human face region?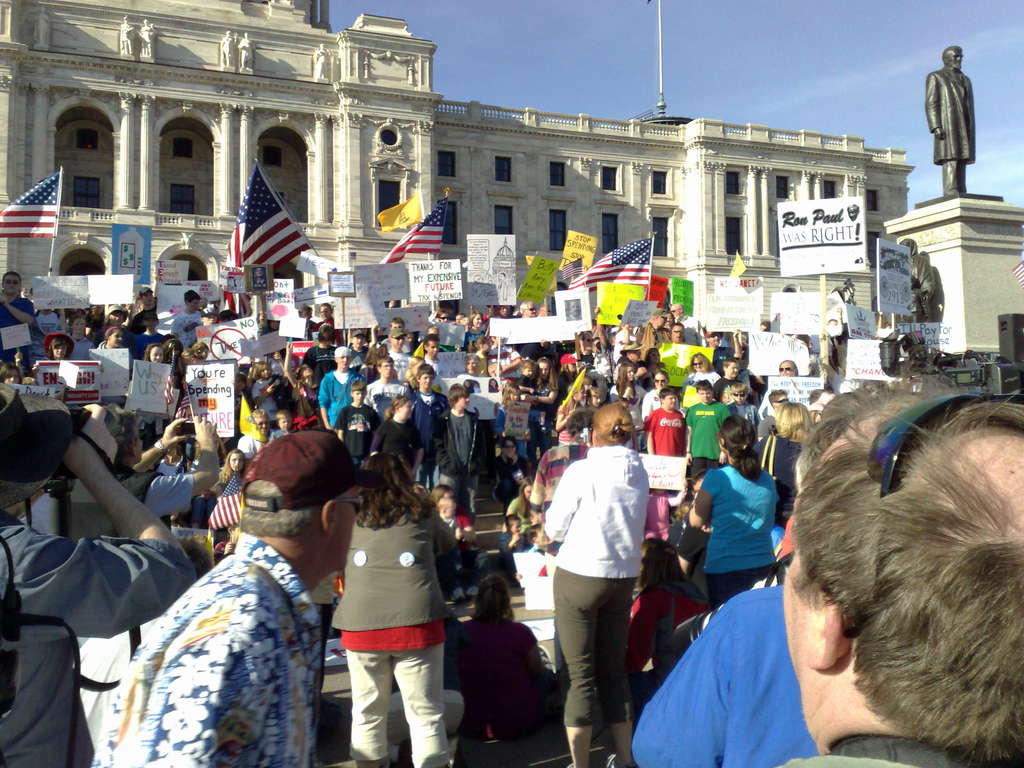
x1=525 y1=365 x2=533 y2=373
